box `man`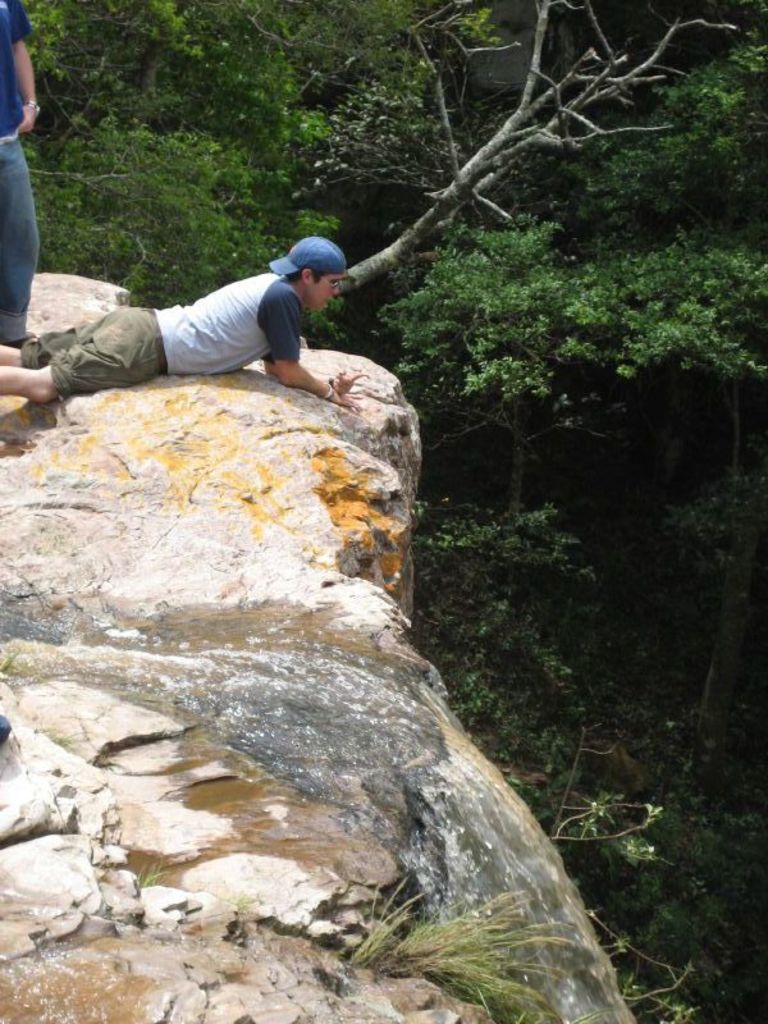
x1=0 y1=237 x2=370 y2=413
